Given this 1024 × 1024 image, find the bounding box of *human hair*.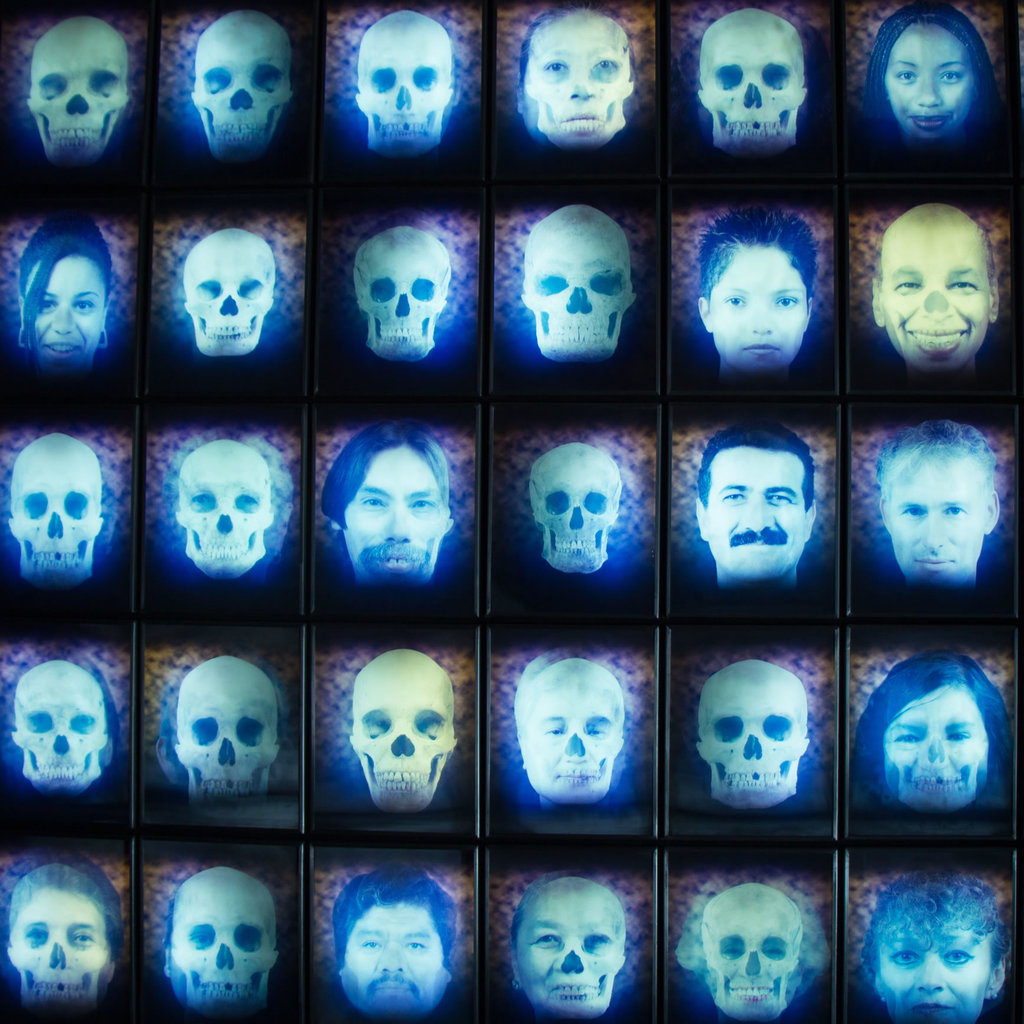
l=855, t=872, r=1014, b=1023.
